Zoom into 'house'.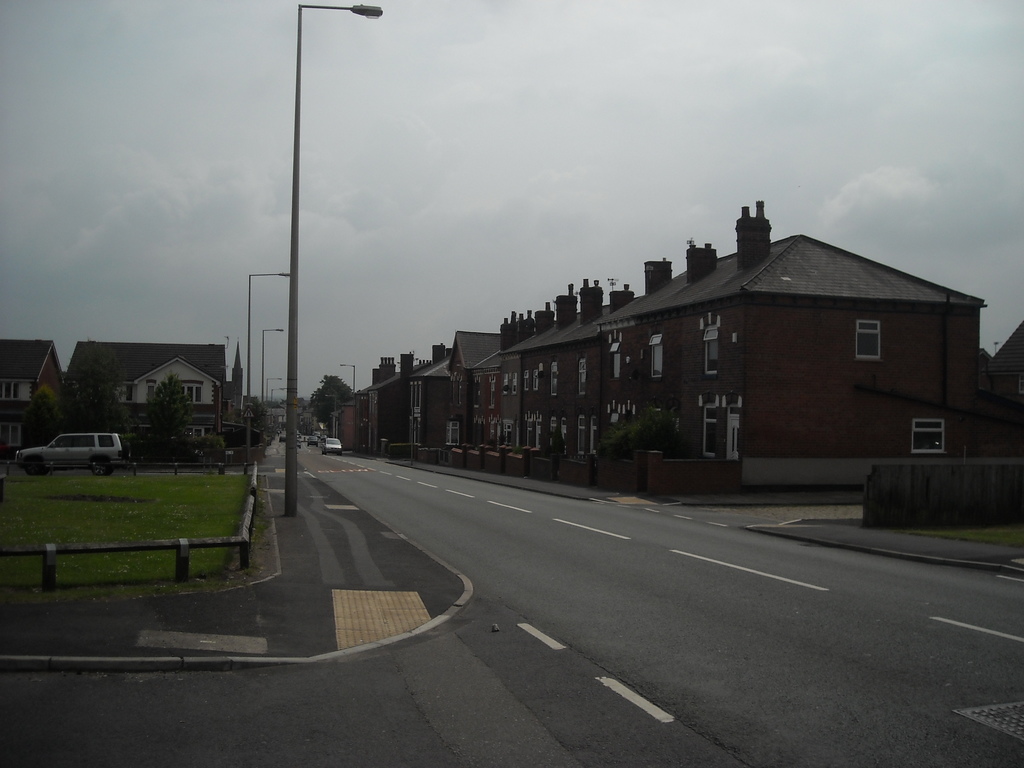
Zoom target: select_region(462, 270, 641, 467).
